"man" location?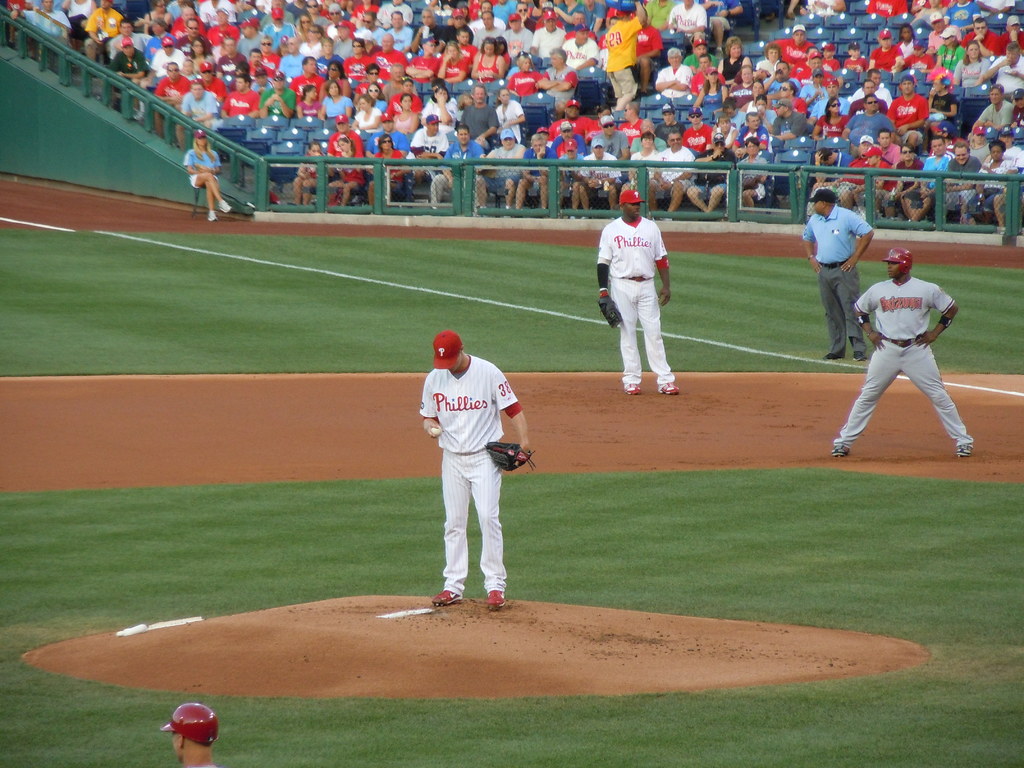
648,129,694,225
